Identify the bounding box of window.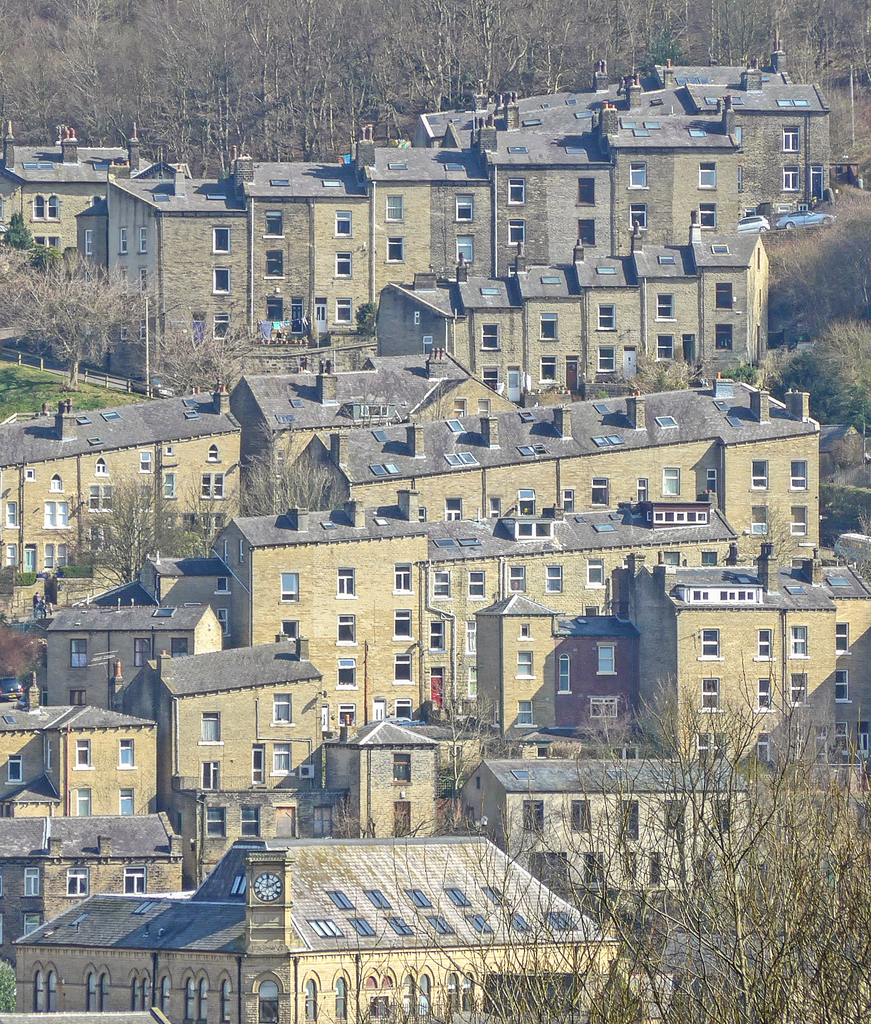
crop(213, 269, 233, 297).
